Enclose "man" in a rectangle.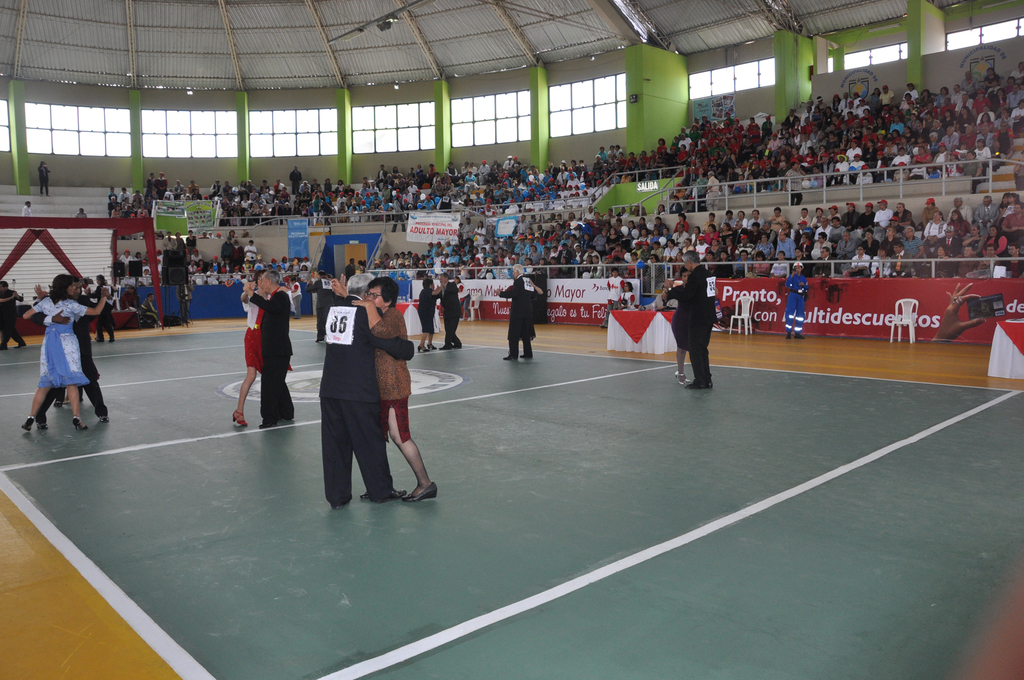
[x1=806, y1=247, x2=842, y2=279].
